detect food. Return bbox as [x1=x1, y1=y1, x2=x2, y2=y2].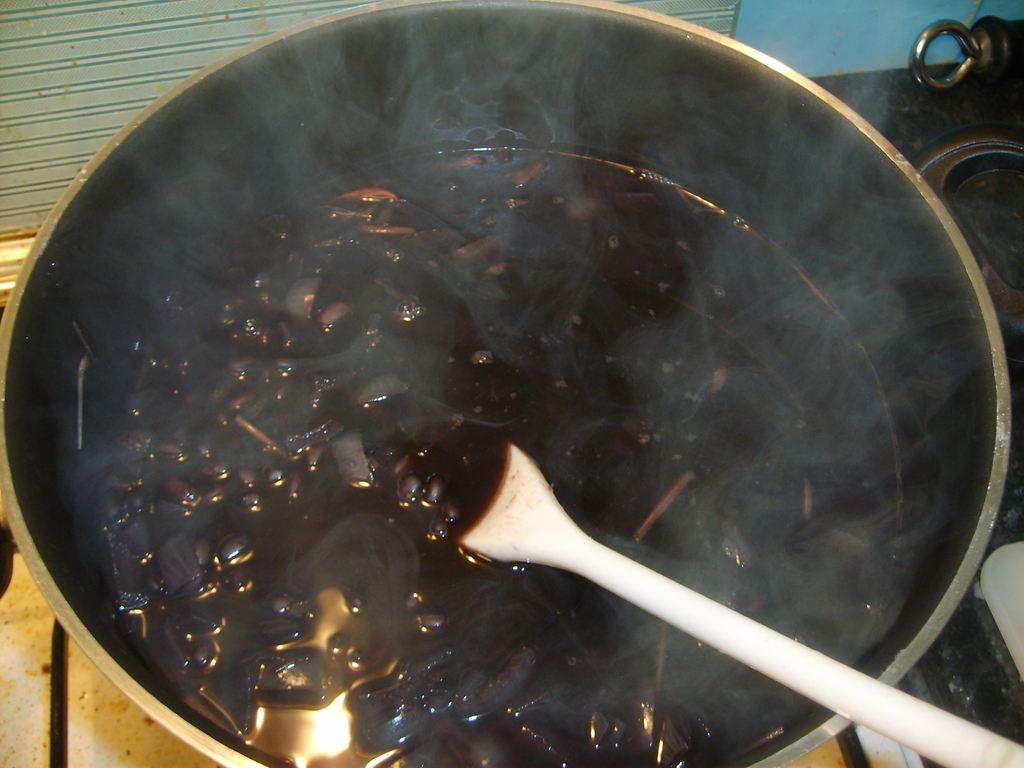
[x1=211, y1=722, x2=784, y2=767].
